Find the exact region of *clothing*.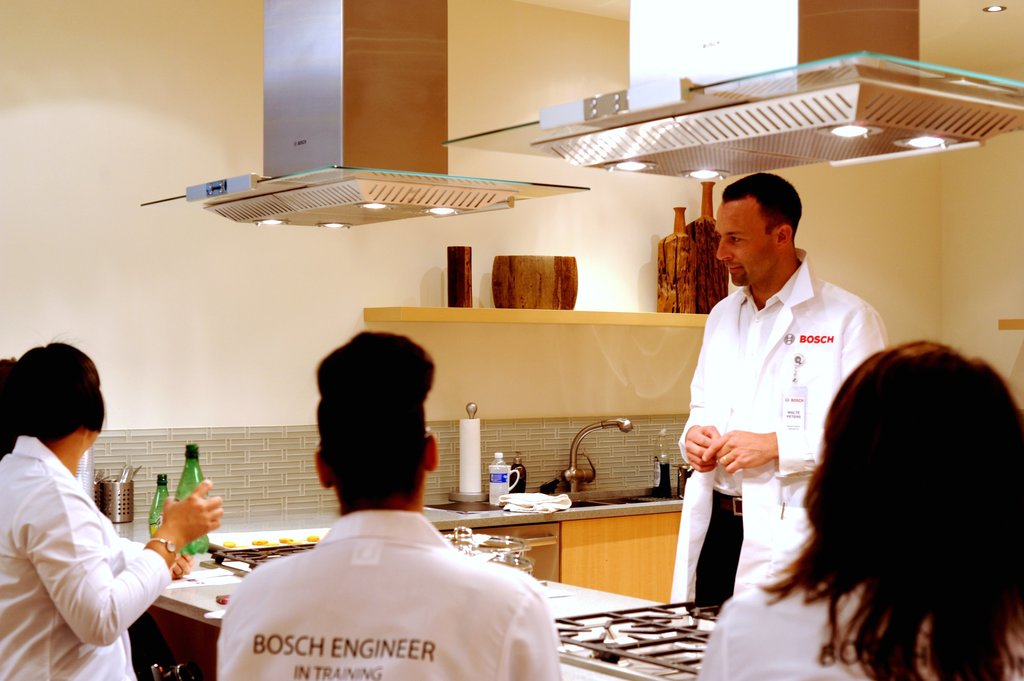
Exact region: <bbox>0, 435, 172, 680</bbox>.
